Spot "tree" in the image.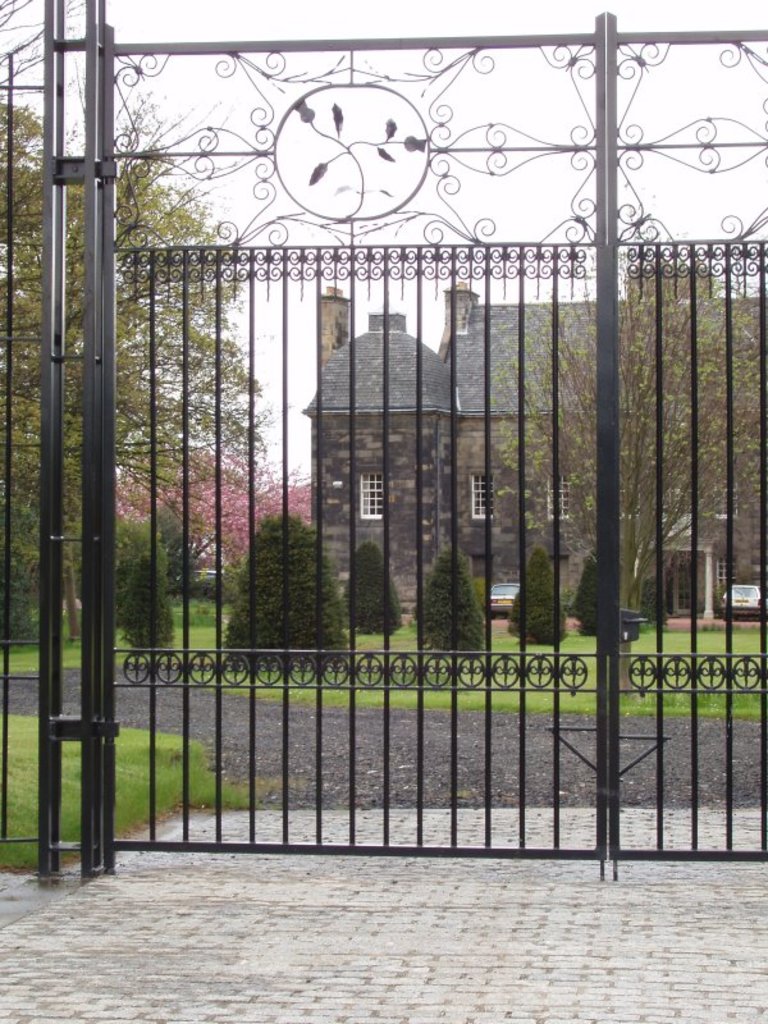
"tree" found at bbox(142, 499, 219, 596).
